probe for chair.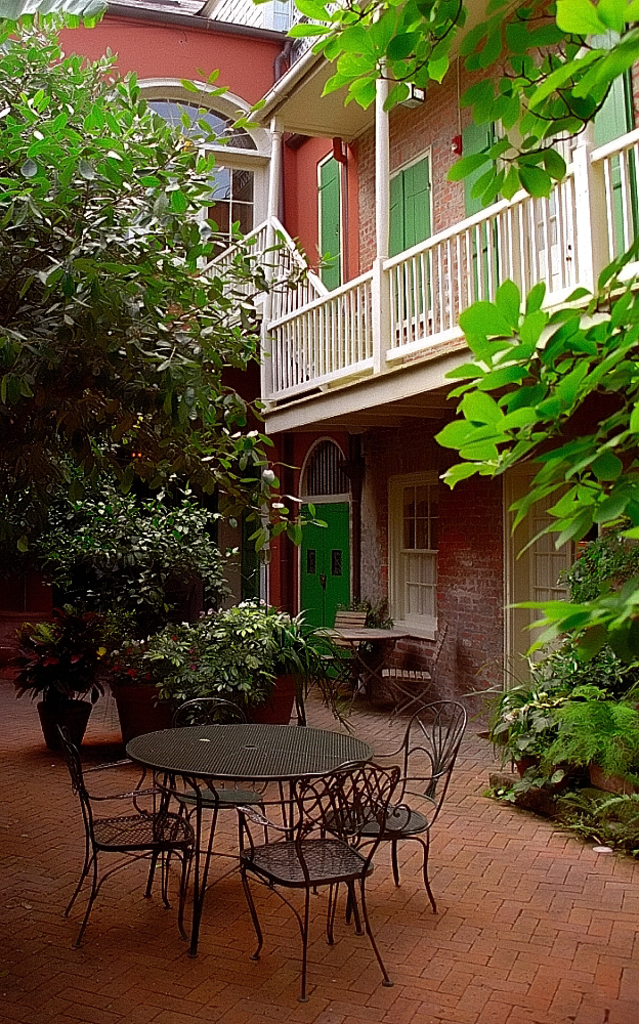
Probe result: bbox=[311, 697, 468, 937].
